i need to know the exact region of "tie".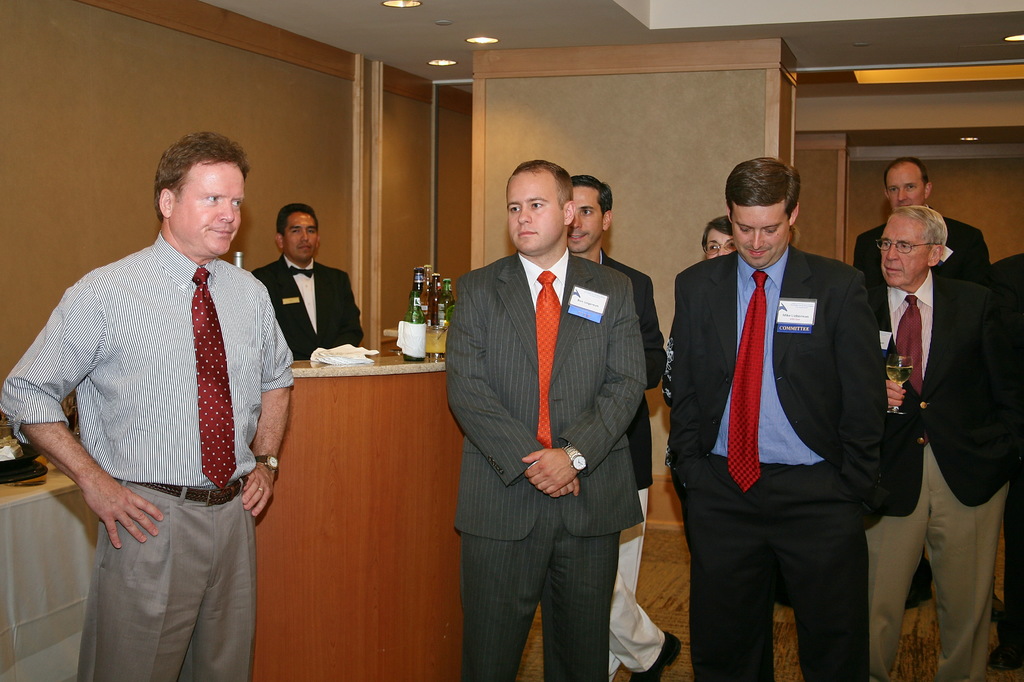
Region: [x1=725, y1=268, x2=769, y2=495].
